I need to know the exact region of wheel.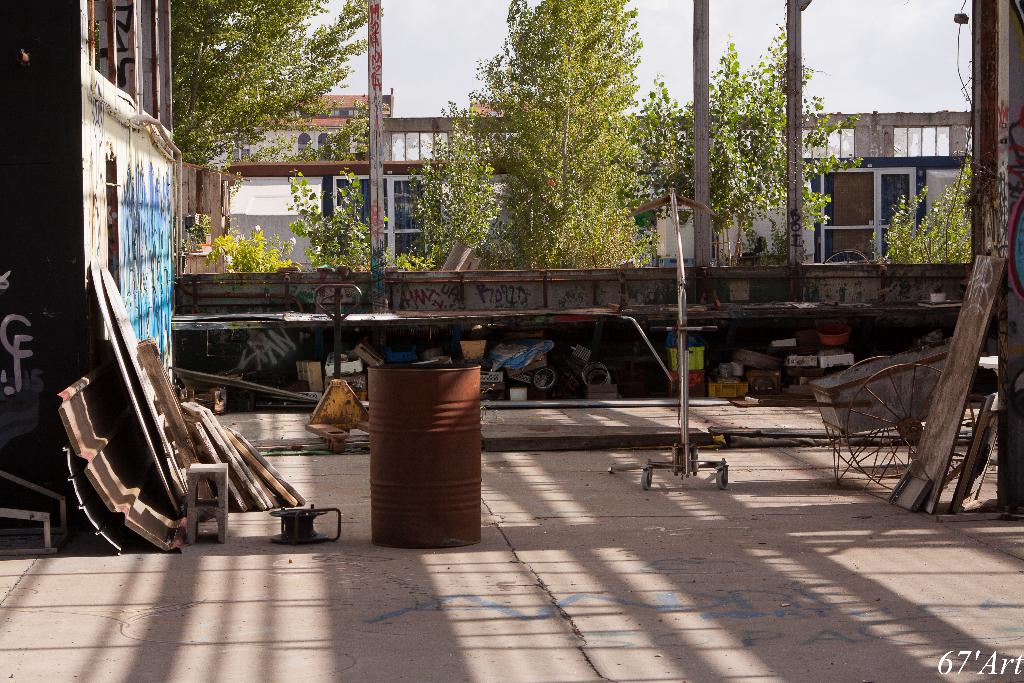
Region: bbox(824, 354, 927, 477).
